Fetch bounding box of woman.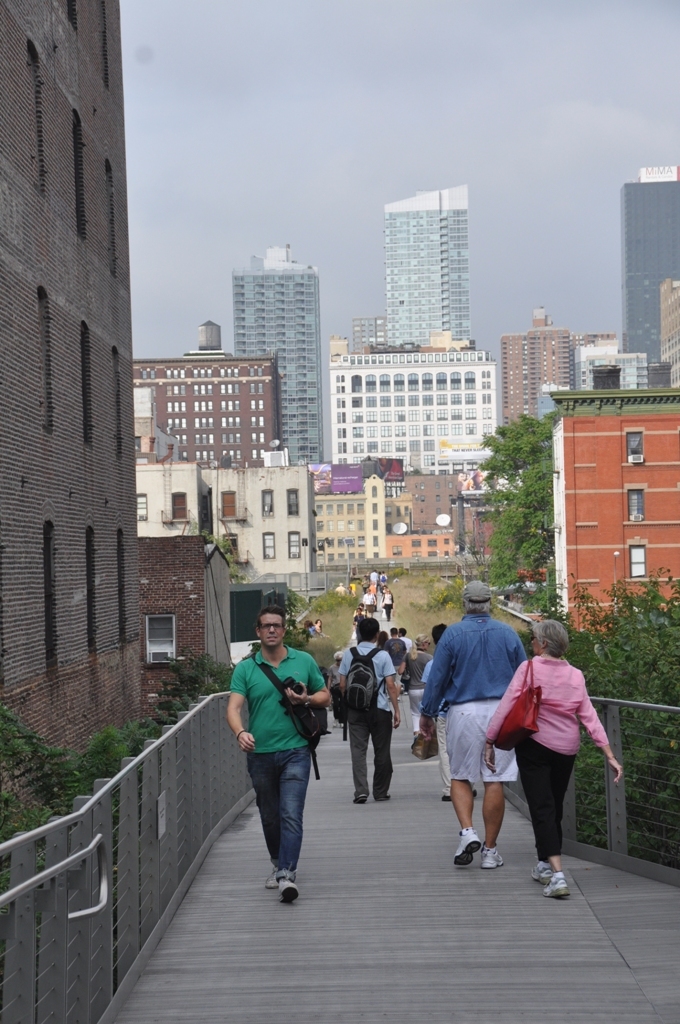
Bbox: crop(506, 620, 609, 889).
